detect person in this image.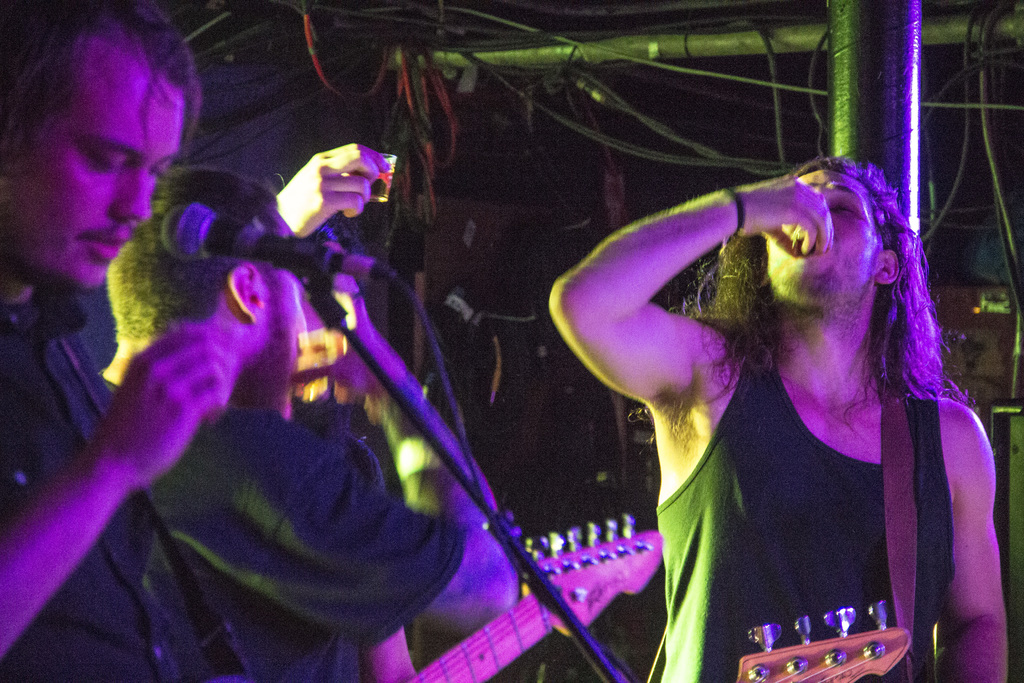
Detection: {"left": 542, "top": 106, "right": 1012, "bottom": 667}.
